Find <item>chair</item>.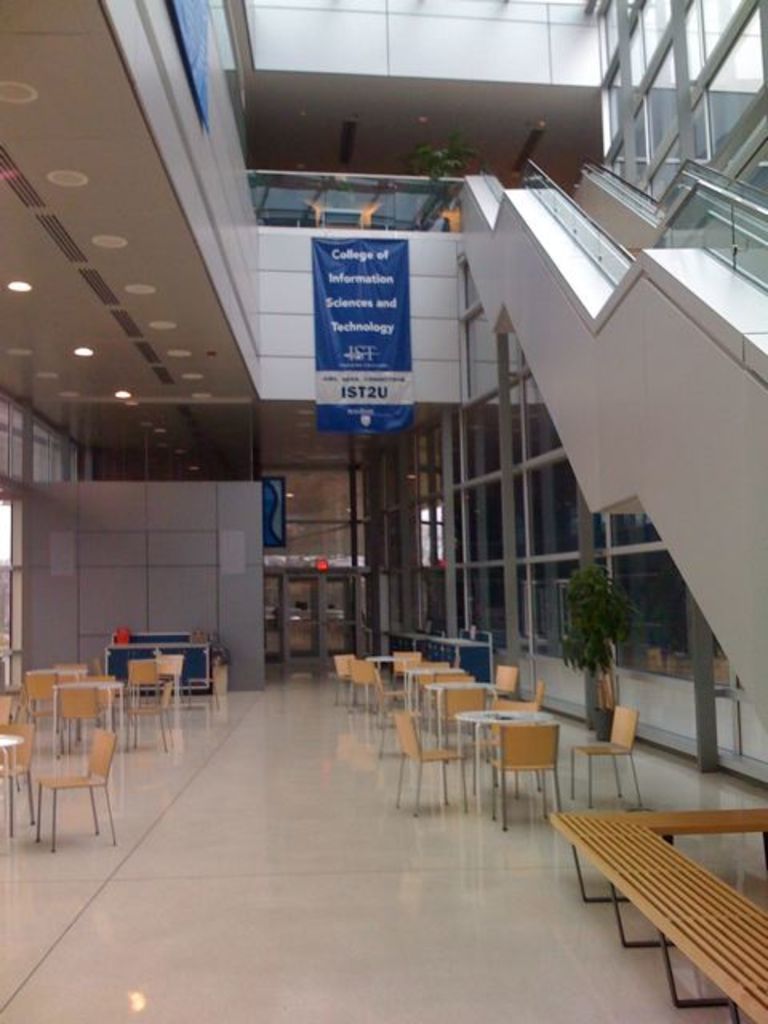
box(21, 707, 114, 850).
